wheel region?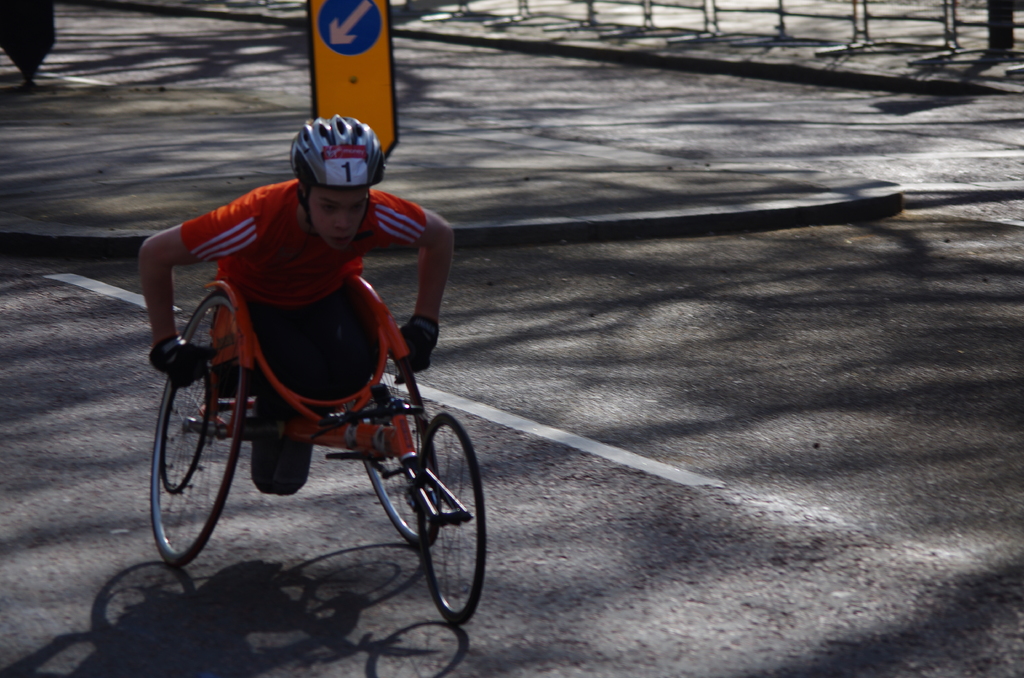
<box>148,330,231,572</box>
